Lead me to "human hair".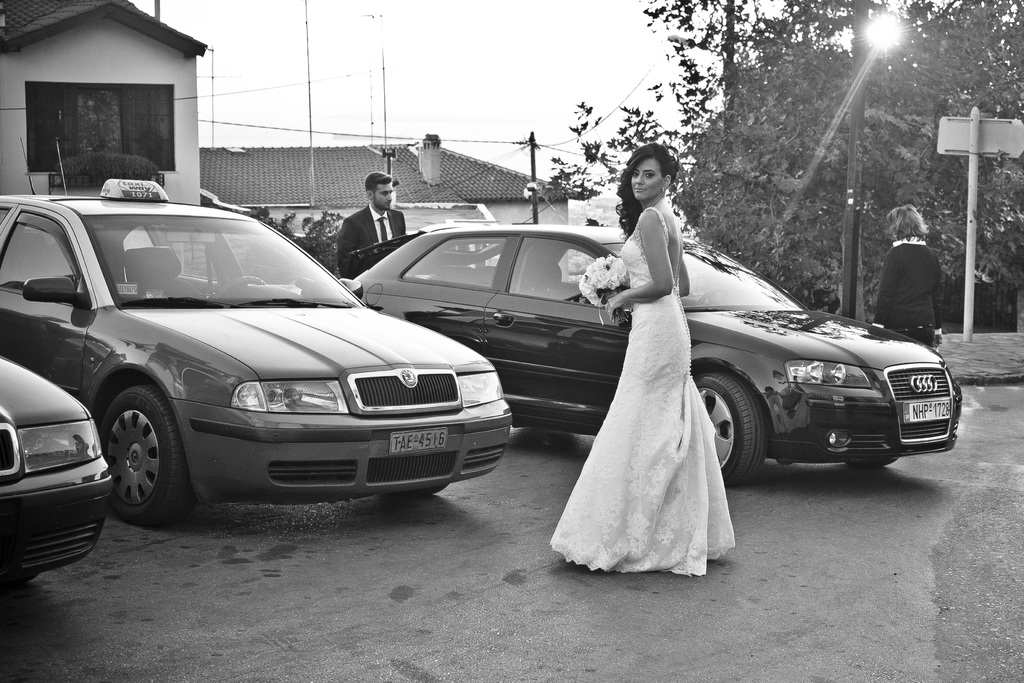
Lead to {"x1": 611, "y1": 138, "x2": 701, "y2": 235}.
